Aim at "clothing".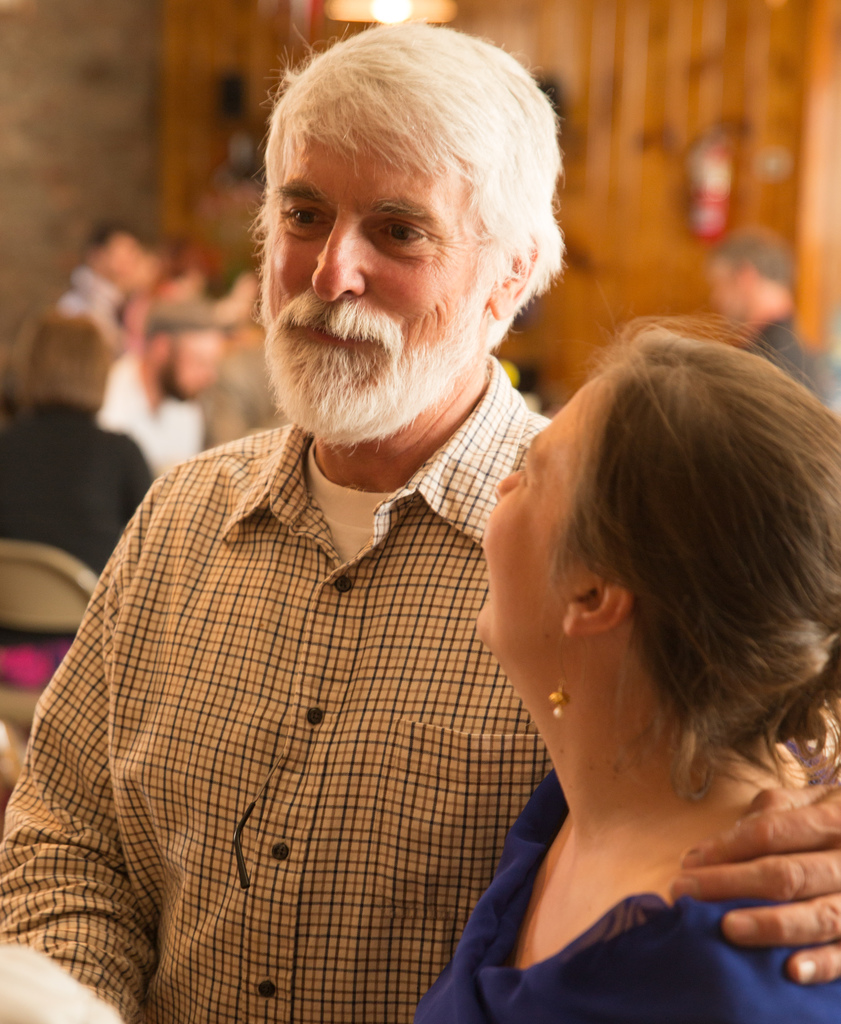
Aimed at Rect(401, 770, 840, 1023).
